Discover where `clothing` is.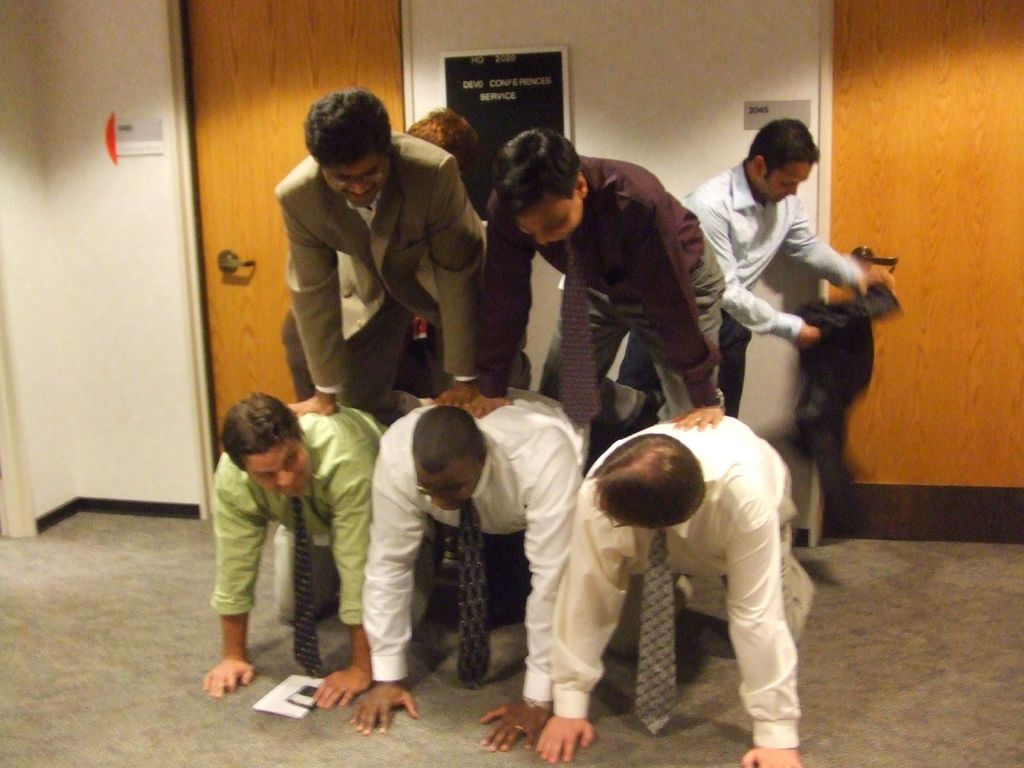
Discovered at region(616, 155, 861, 419).
